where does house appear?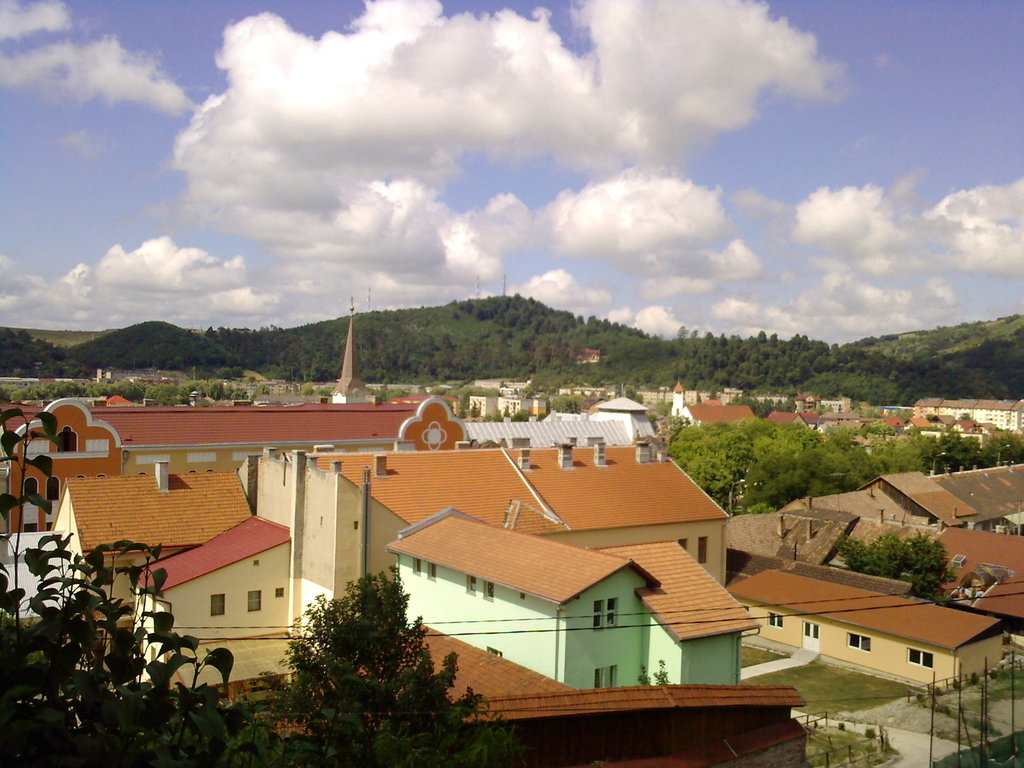
Appears at 721,507,872,566.
